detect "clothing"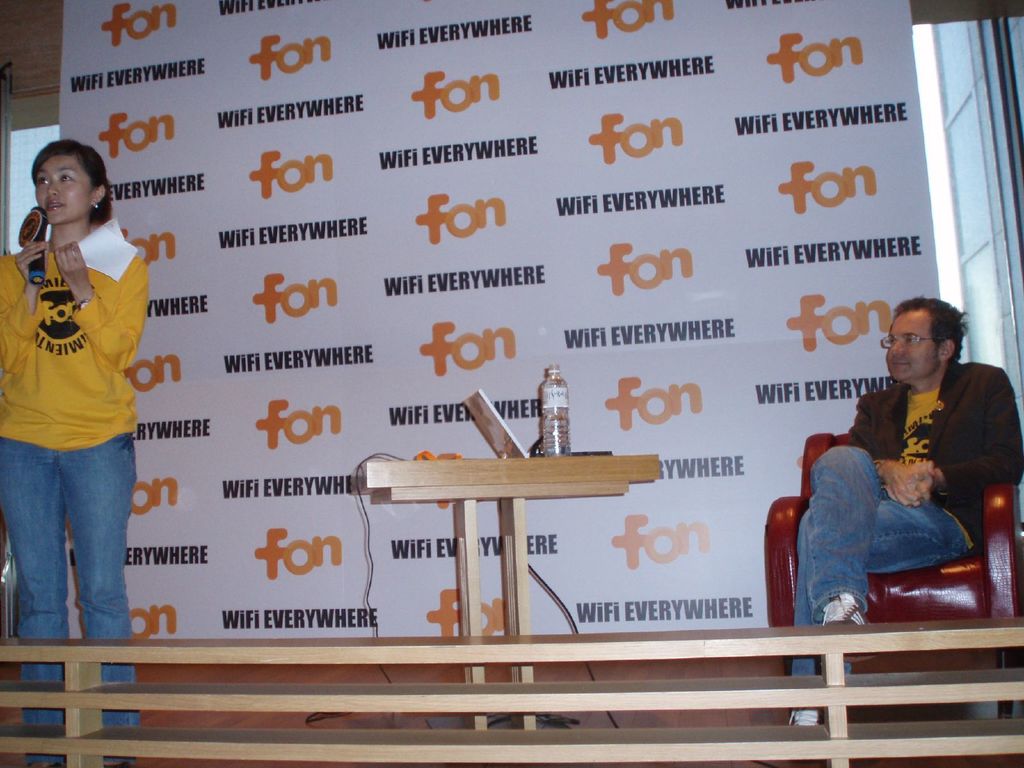
Rect(12, 182, 135, 600)
